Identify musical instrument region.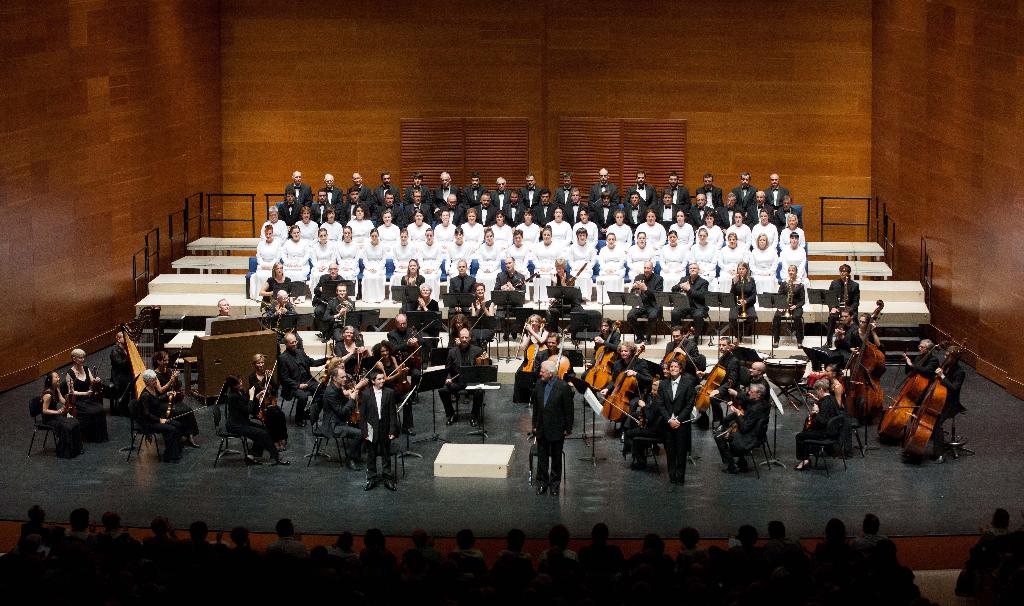
Region: box=[629, 274, 648, 297].
